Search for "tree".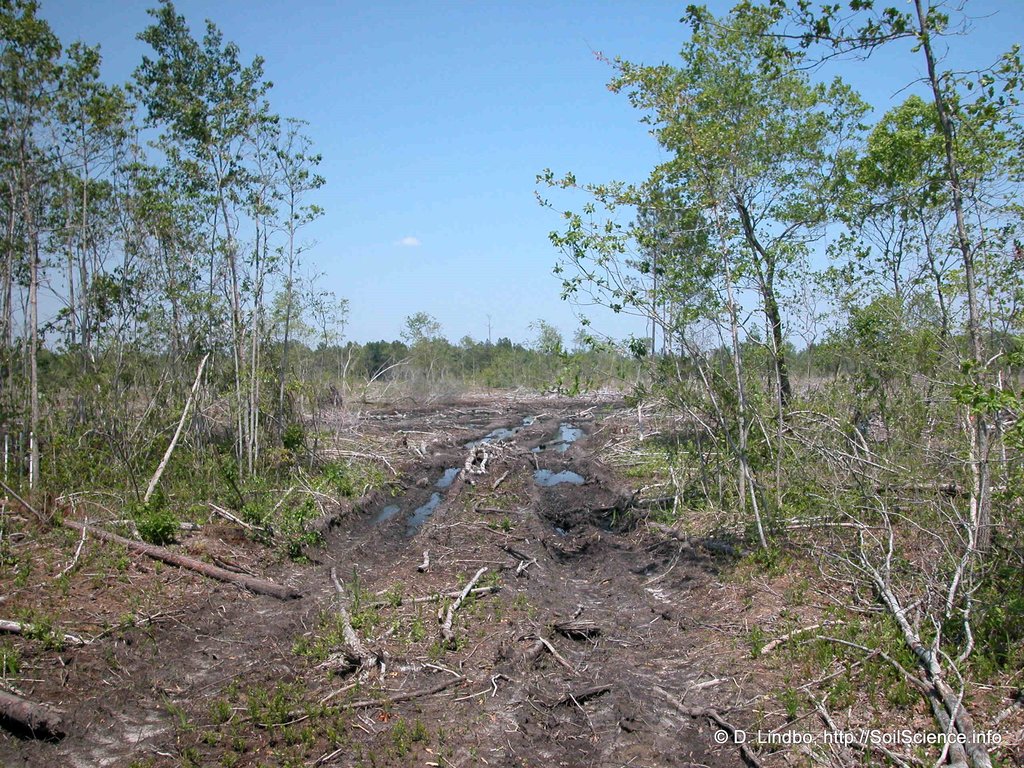
Found at box=[255, 93, 336, 457].
